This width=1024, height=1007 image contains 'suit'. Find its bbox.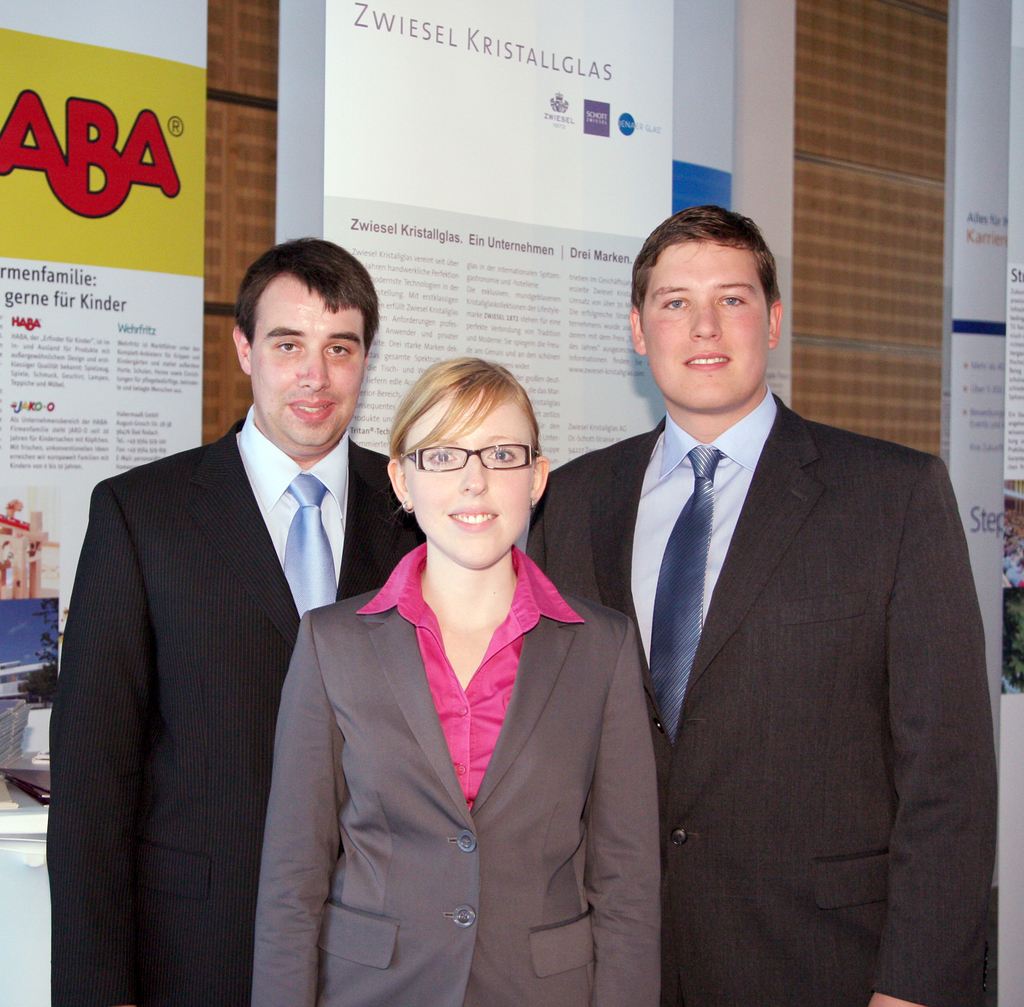
rect(45, 395, 423, 1006).
